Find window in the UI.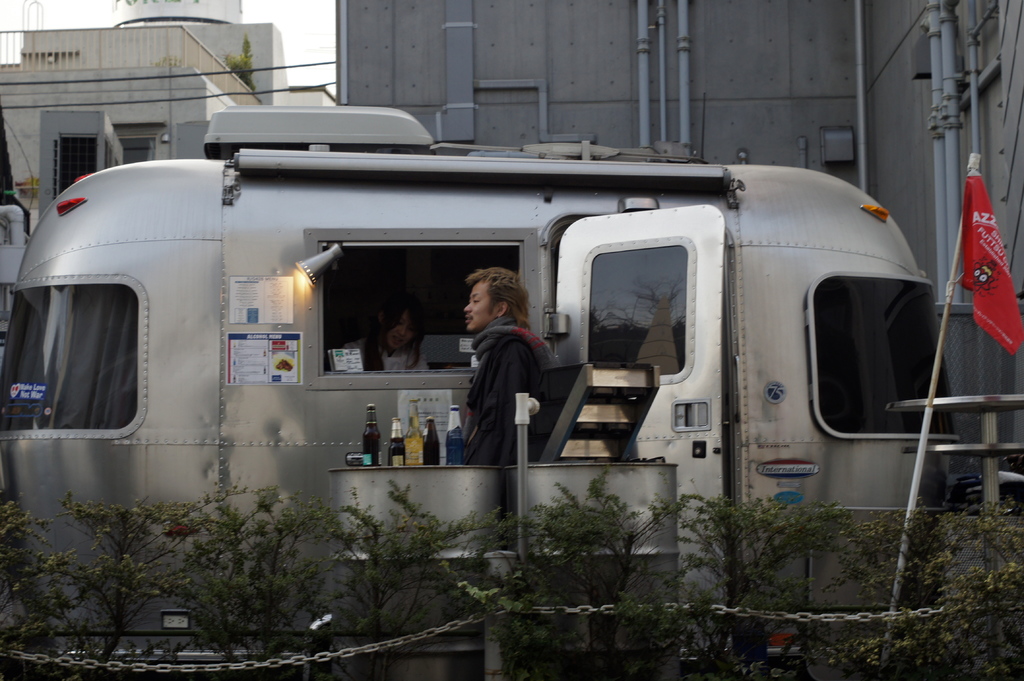
UI element at (left=318, top=239, right=520, bottom=376).
